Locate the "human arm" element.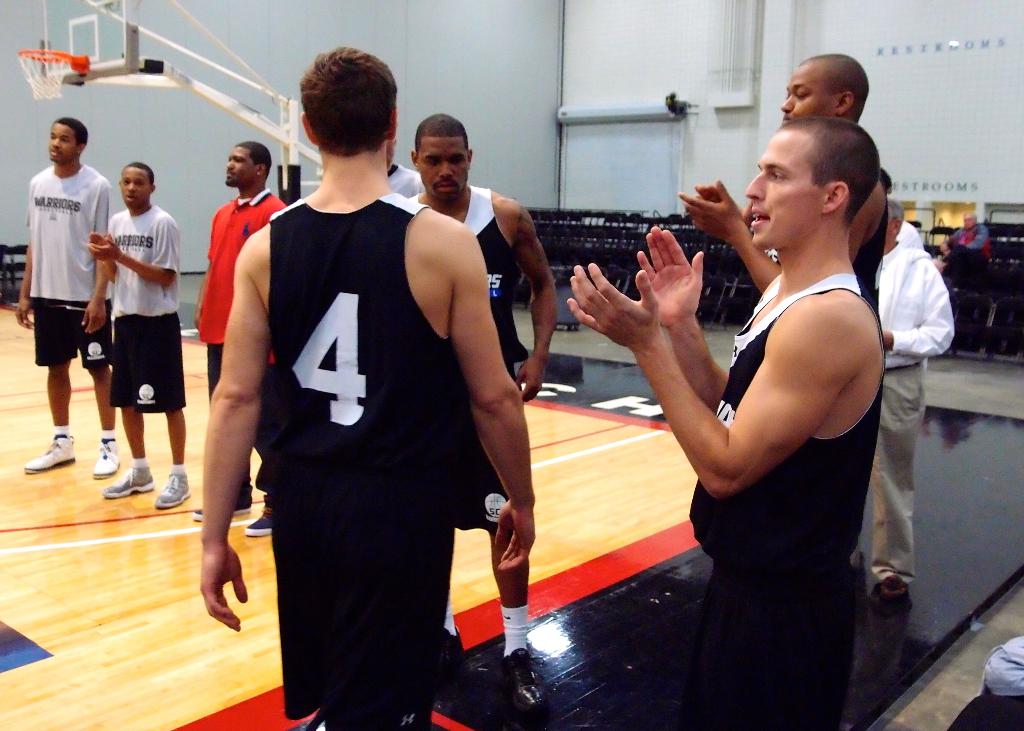
Element bbox: (85,204,178,289).
